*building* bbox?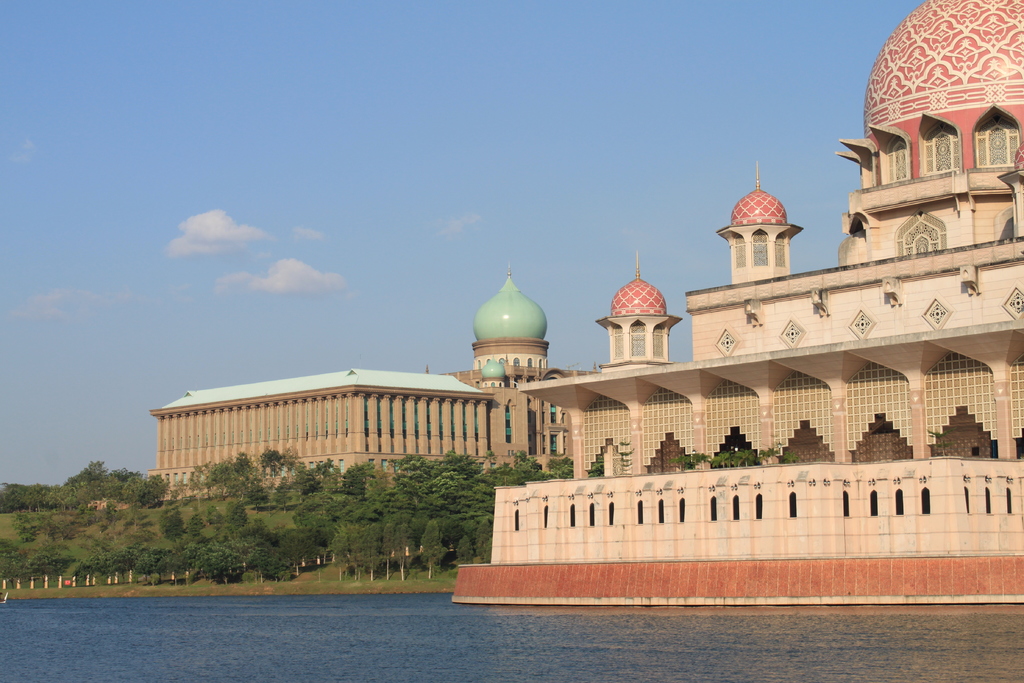
453, 0, 1023, 608
